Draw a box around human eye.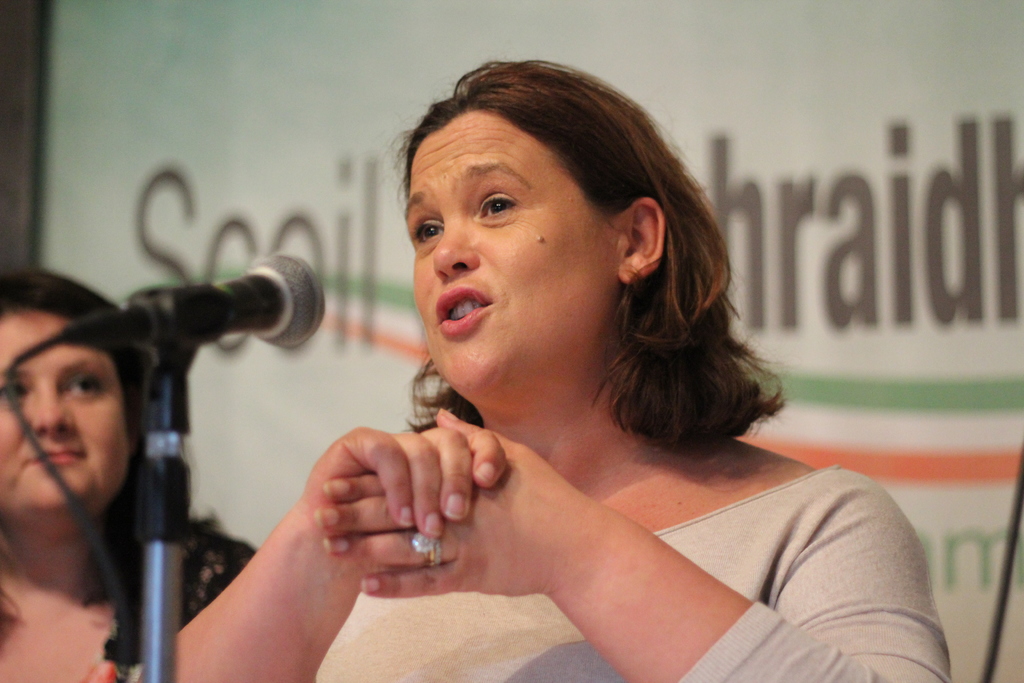
l=413, t=217, r=446, b=247.
